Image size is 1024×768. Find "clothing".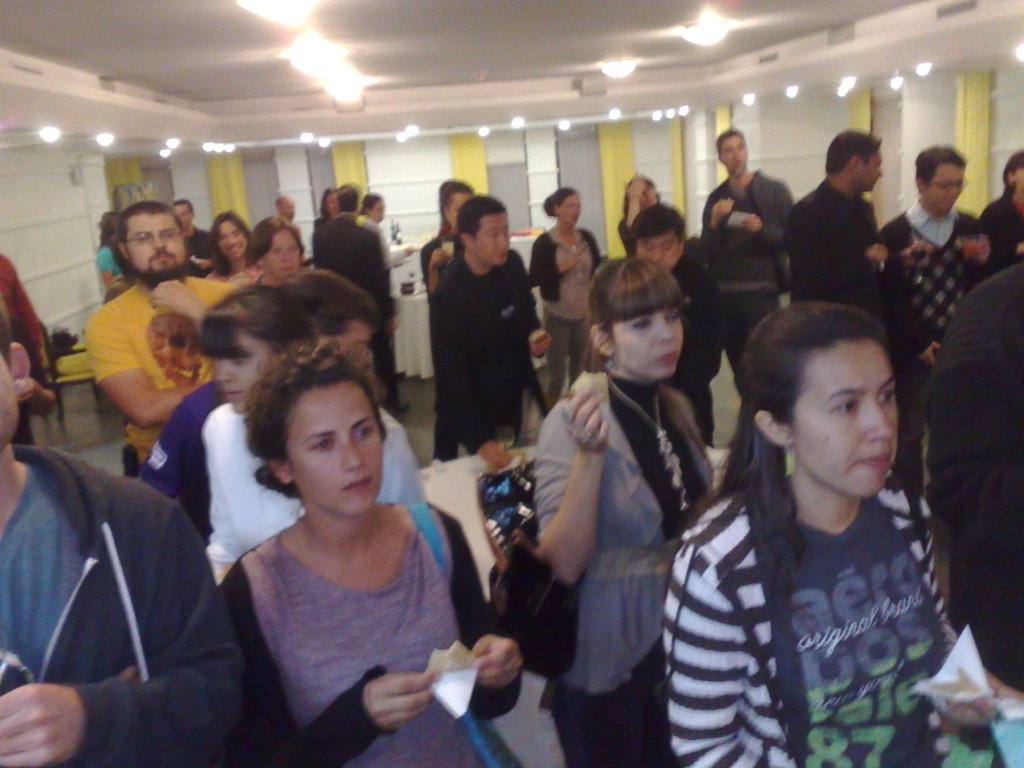
{"left": 12, "top": 313, "right": 56, "bottom": 458}.
